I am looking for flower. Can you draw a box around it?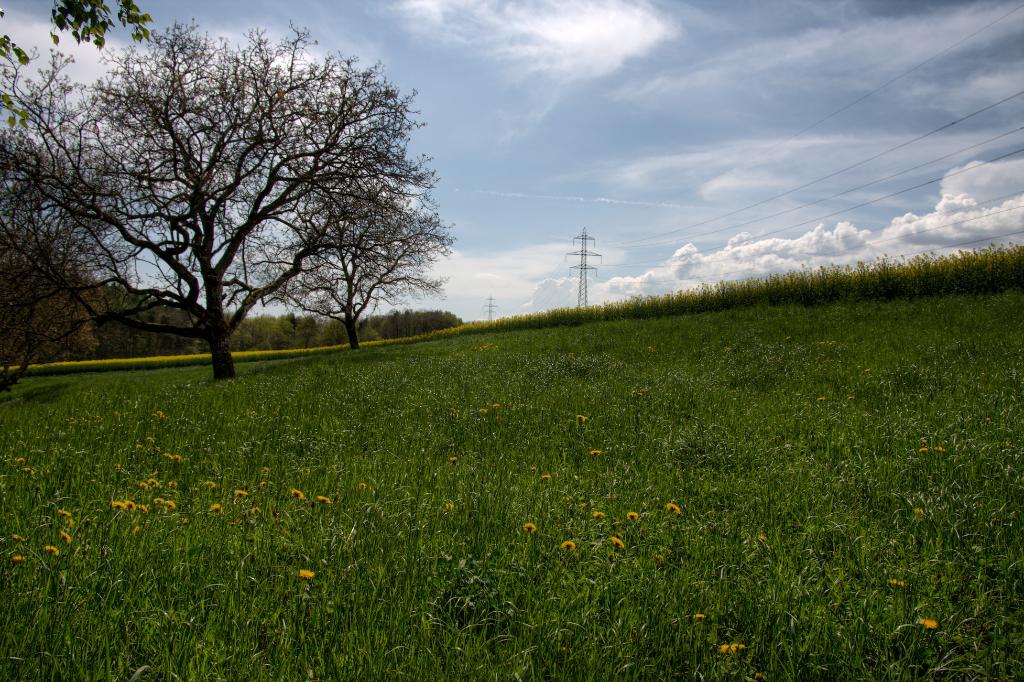
Sure, the bounding box is bbox=(19, 466, 31, 478).
